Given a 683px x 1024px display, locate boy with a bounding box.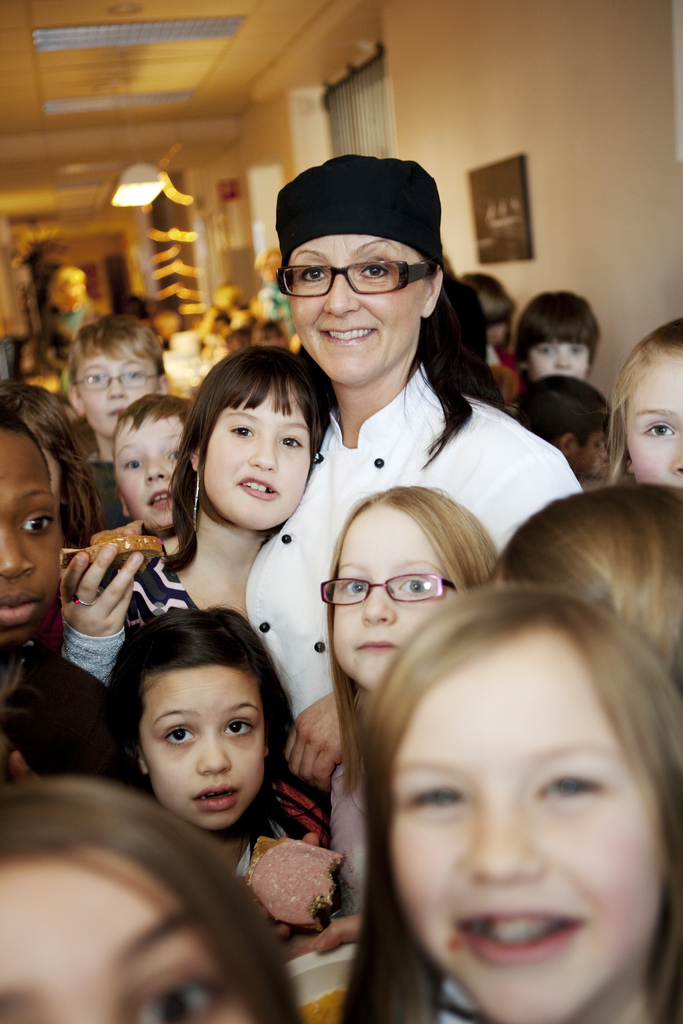
Located: 110/392/205/556.
